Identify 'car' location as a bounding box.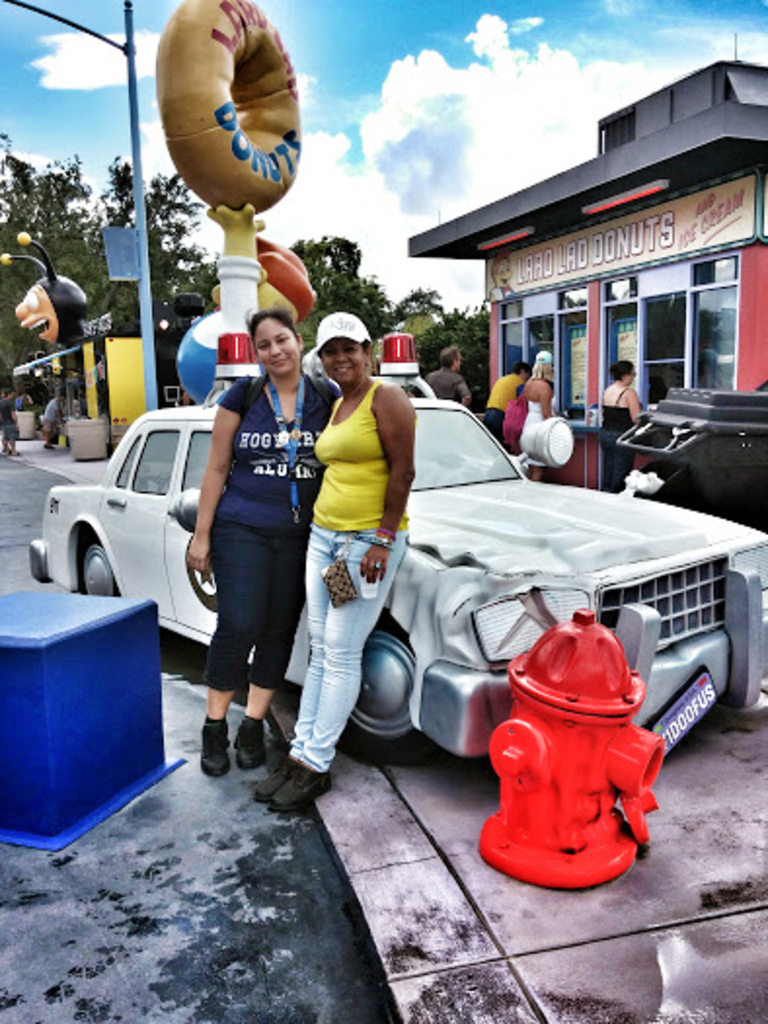
BBox(14, 388, 766, 792).
